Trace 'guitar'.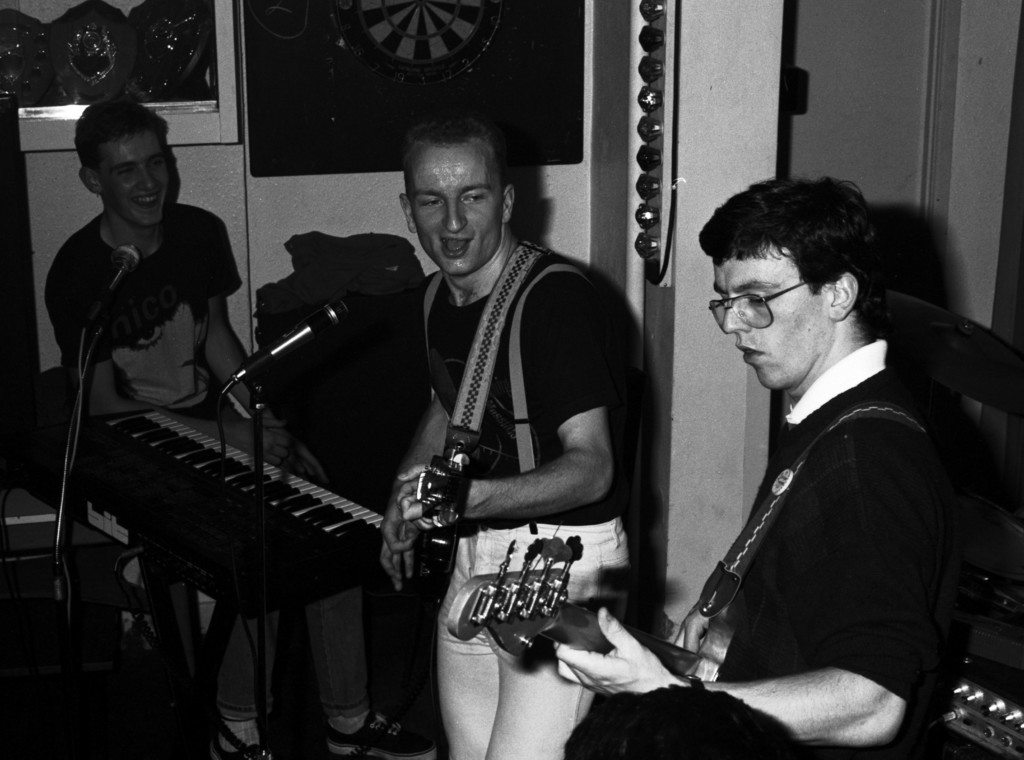
Traced to 449 533 730 692.
